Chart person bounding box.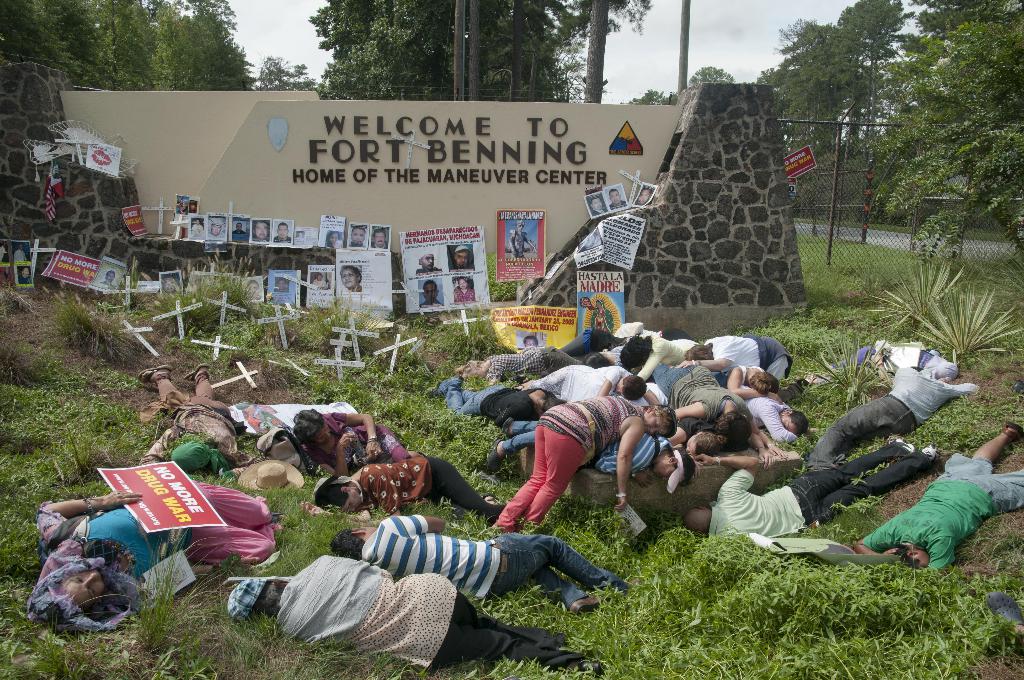
Charted: x1=274 y1=275 x2=289 y2=293.
